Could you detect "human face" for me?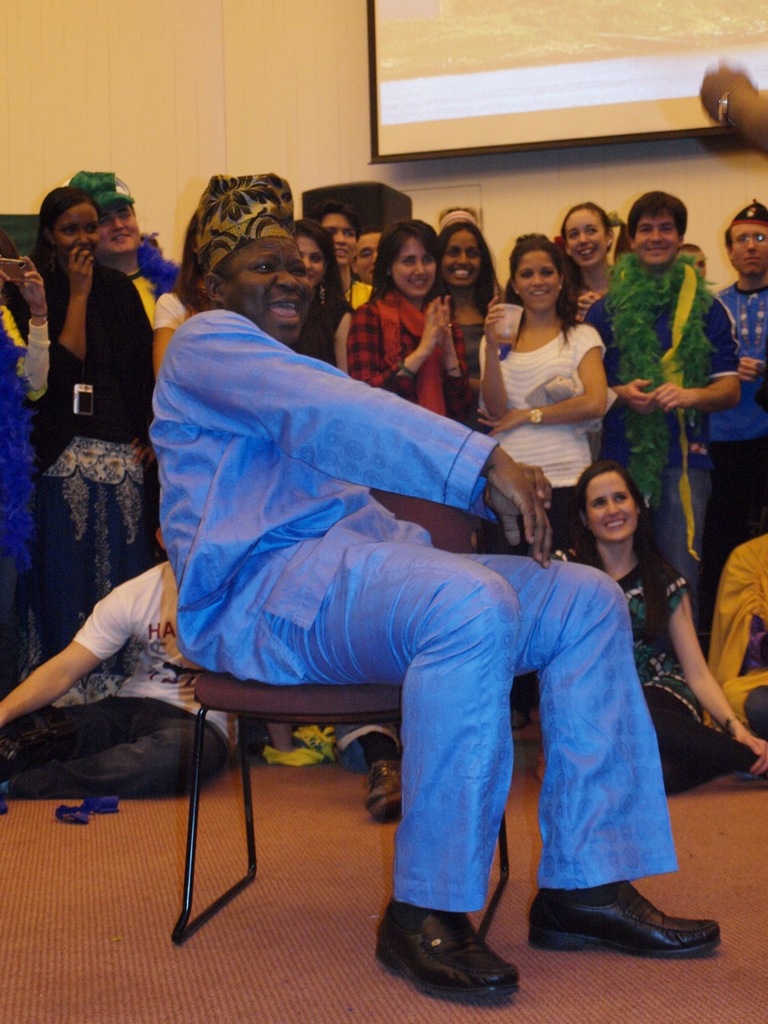
Detection result: pyautogui.locateOnScreen(354, 230, 387, 286).
